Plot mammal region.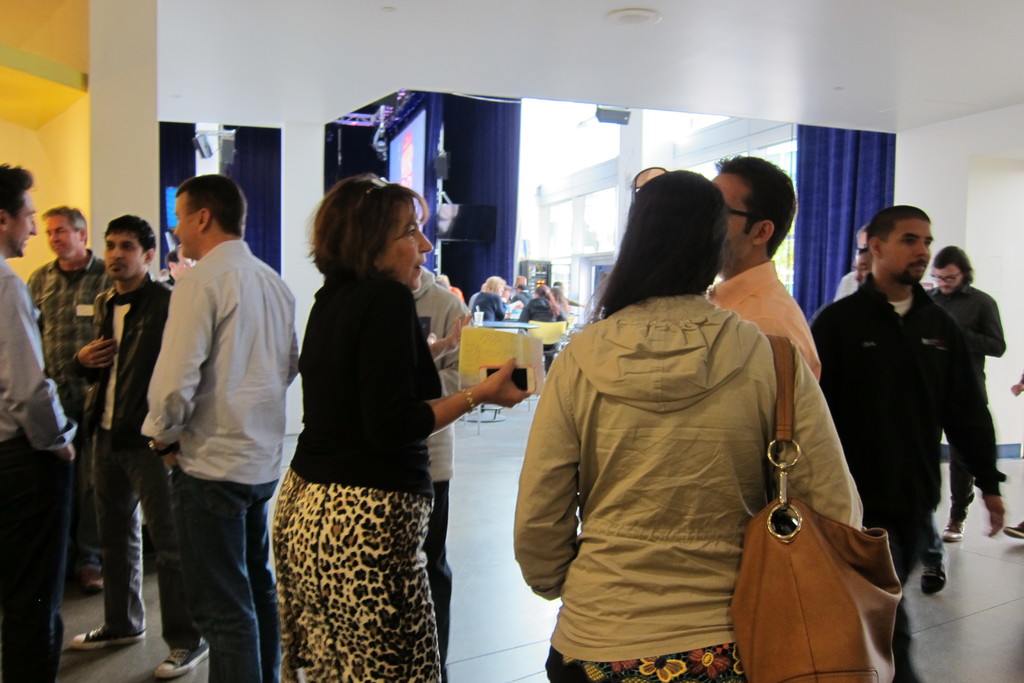
Plotted at 32 205 112 589.
